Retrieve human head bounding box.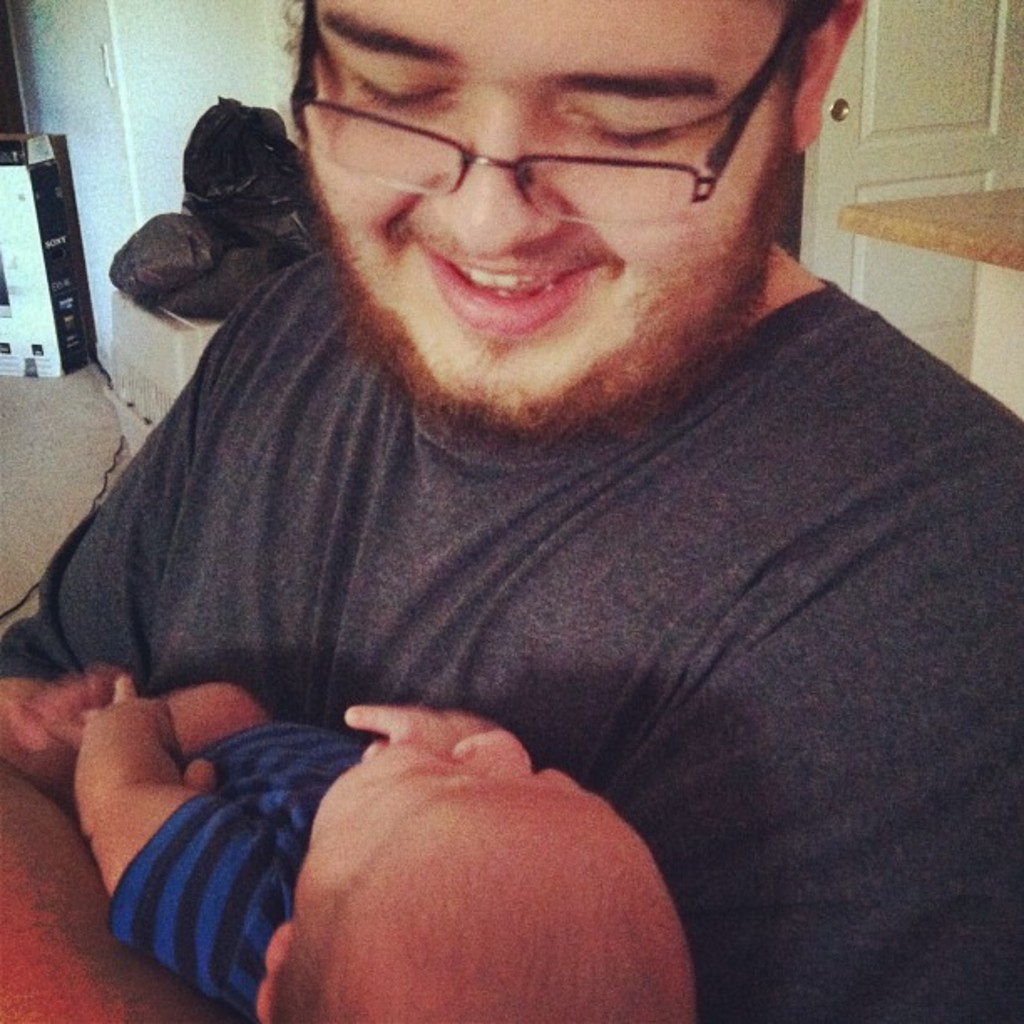
Bounding box: select_region(264, 0, 833, 415).
